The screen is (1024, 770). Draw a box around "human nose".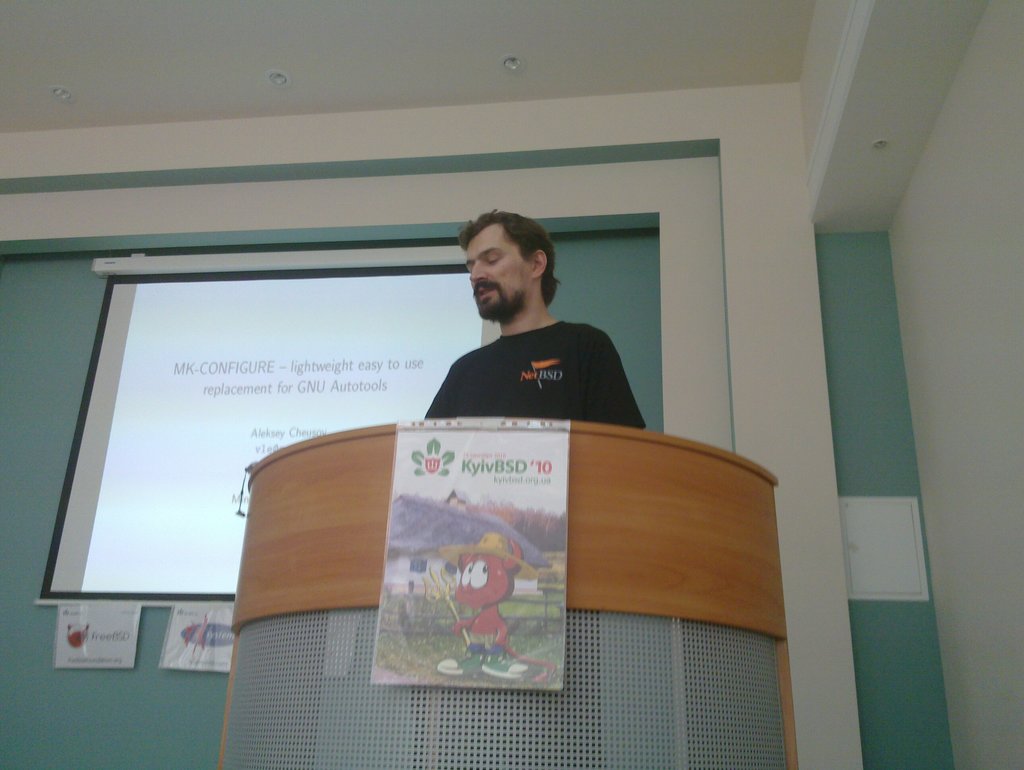
(left=471, top=259, right=492, bottom=283).
